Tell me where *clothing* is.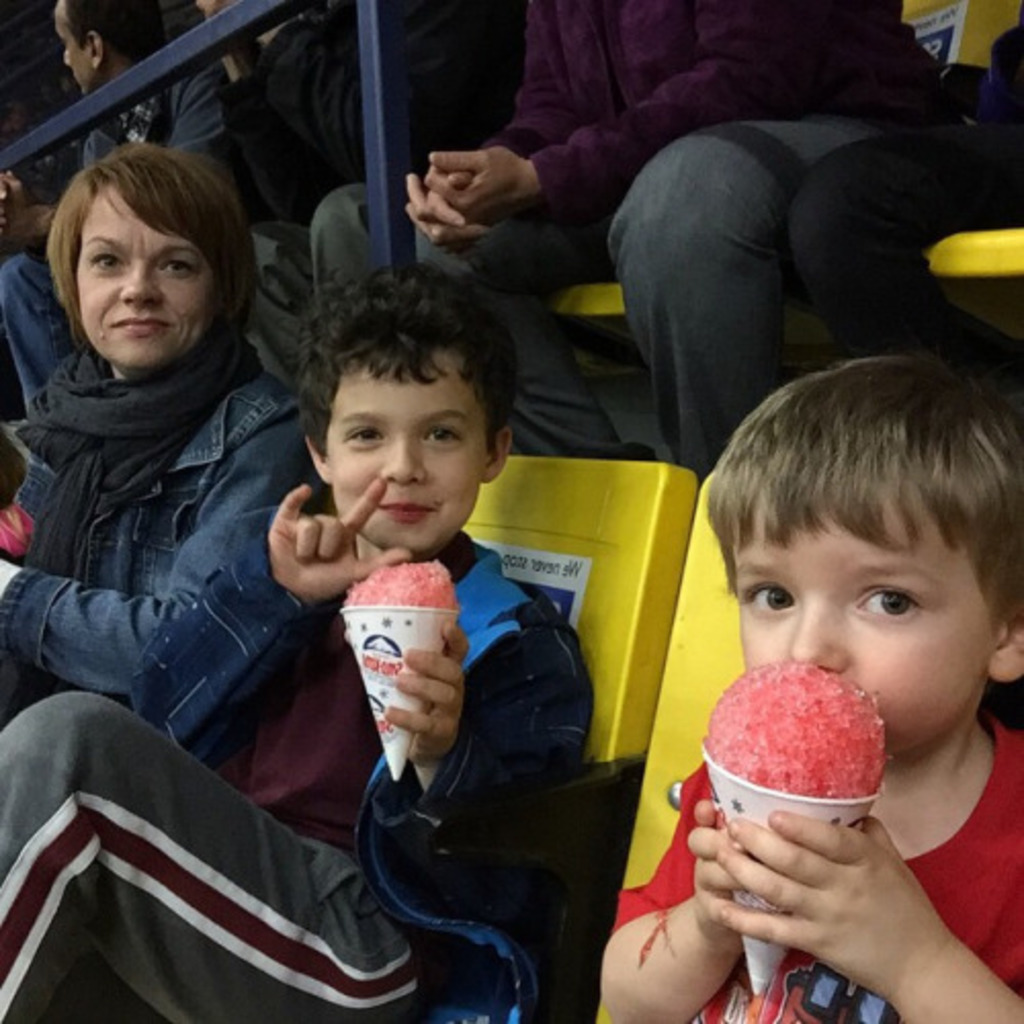
*clothing* is at [786,0,1022,403].
